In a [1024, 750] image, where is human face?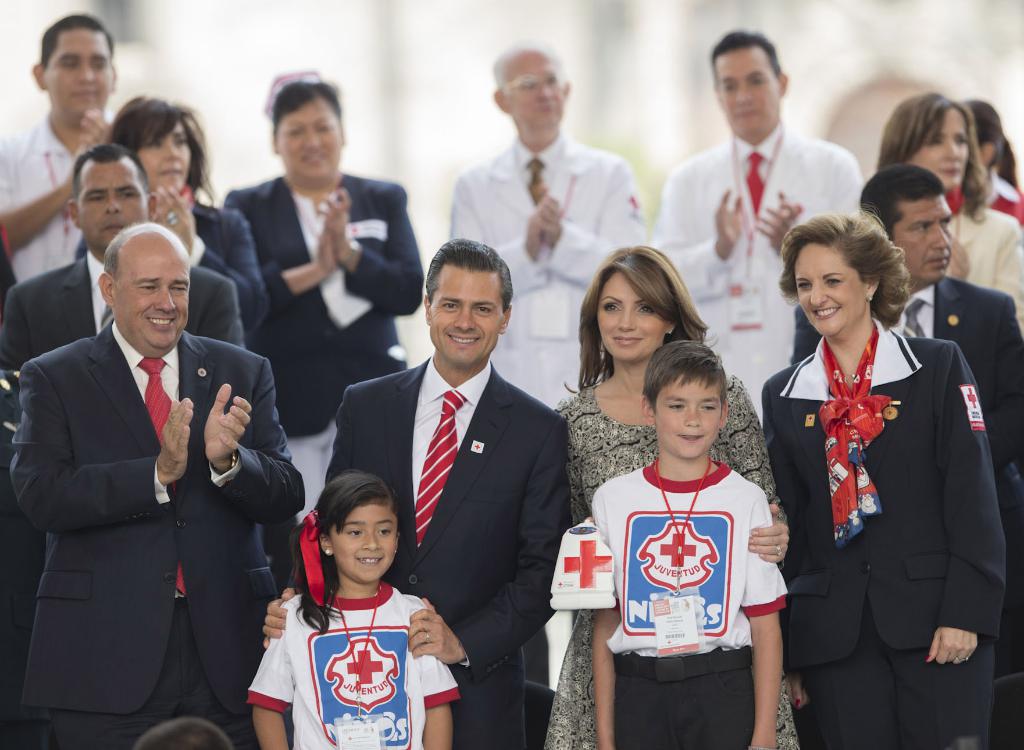
l=281, t=92, r=343, b=176.
